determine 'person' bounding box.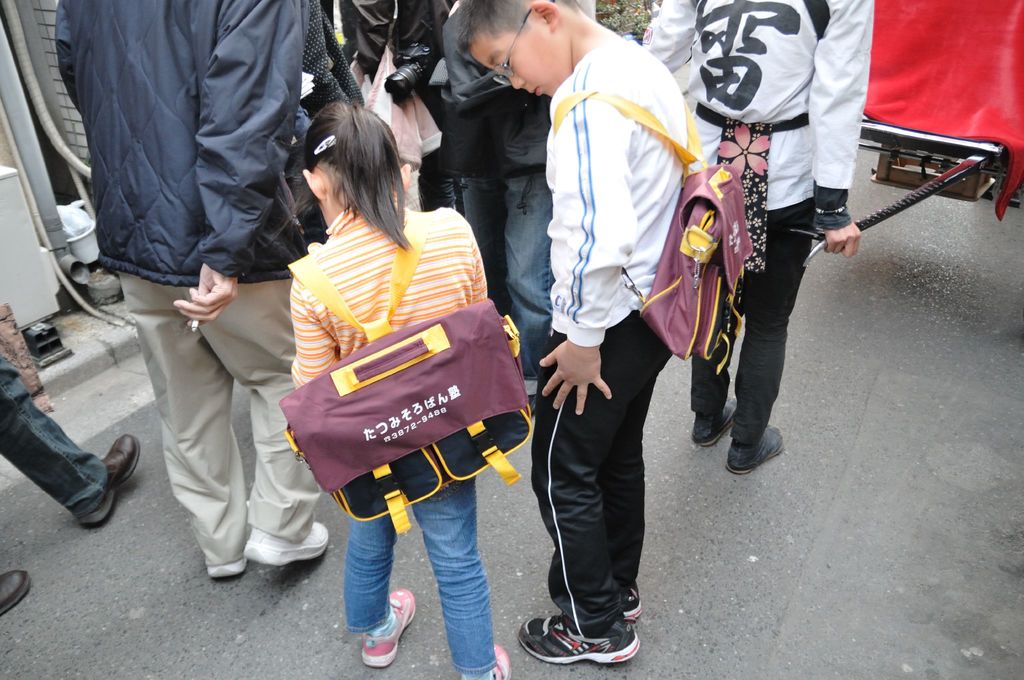
Determined: Rect(643, 0, 870, 473).
